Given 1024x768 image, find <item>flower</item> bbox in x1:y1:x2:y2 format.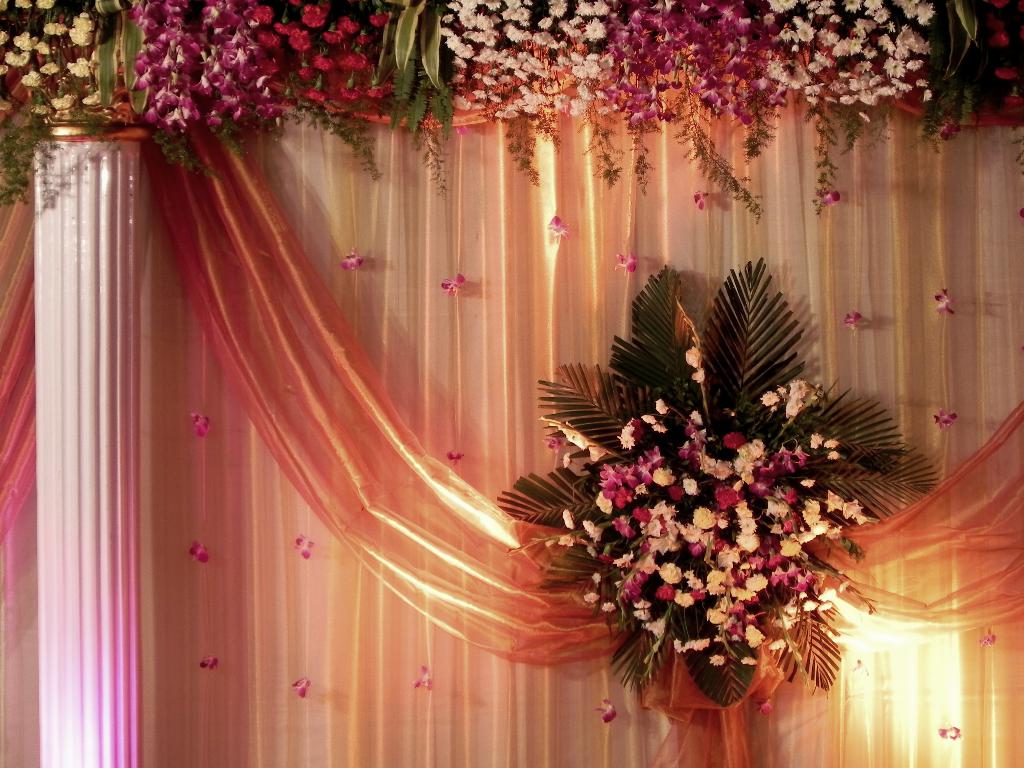
413:666:431:691.
